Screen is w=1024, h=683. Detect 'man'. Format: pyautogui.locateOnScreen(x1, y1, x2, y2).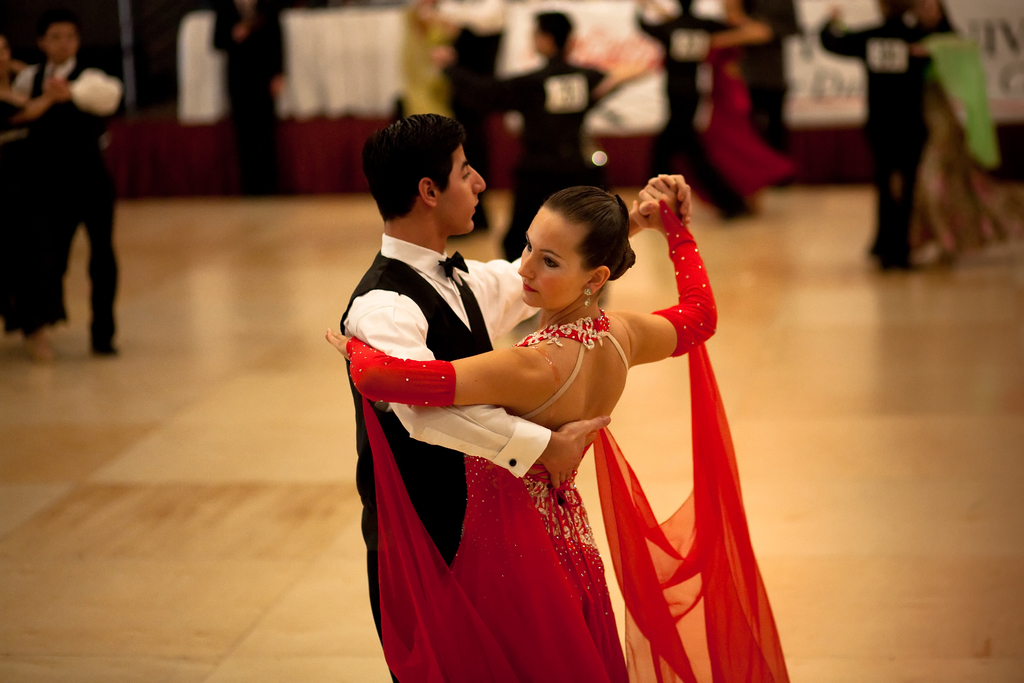
pyautogui.locateOnScreen(436, 0, 507, 234).
